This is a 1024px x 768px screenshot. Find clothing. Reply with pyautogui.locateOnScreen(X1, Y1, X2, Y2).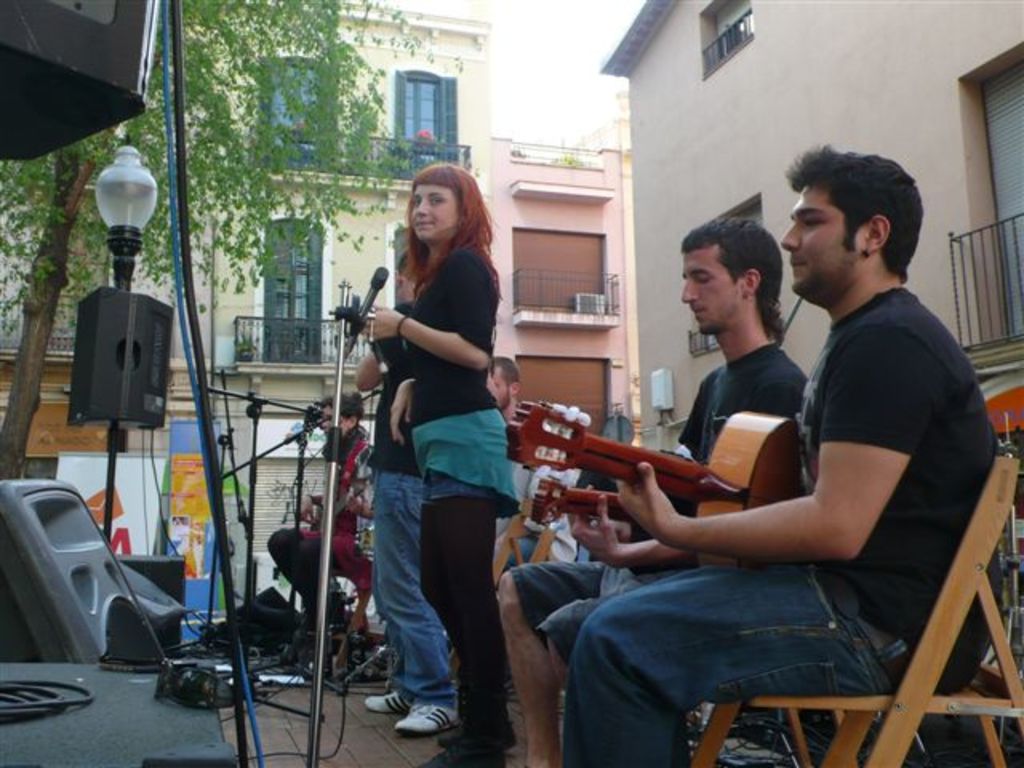
pyautogui.locateOnScreen(507, 334, 810, 661).
